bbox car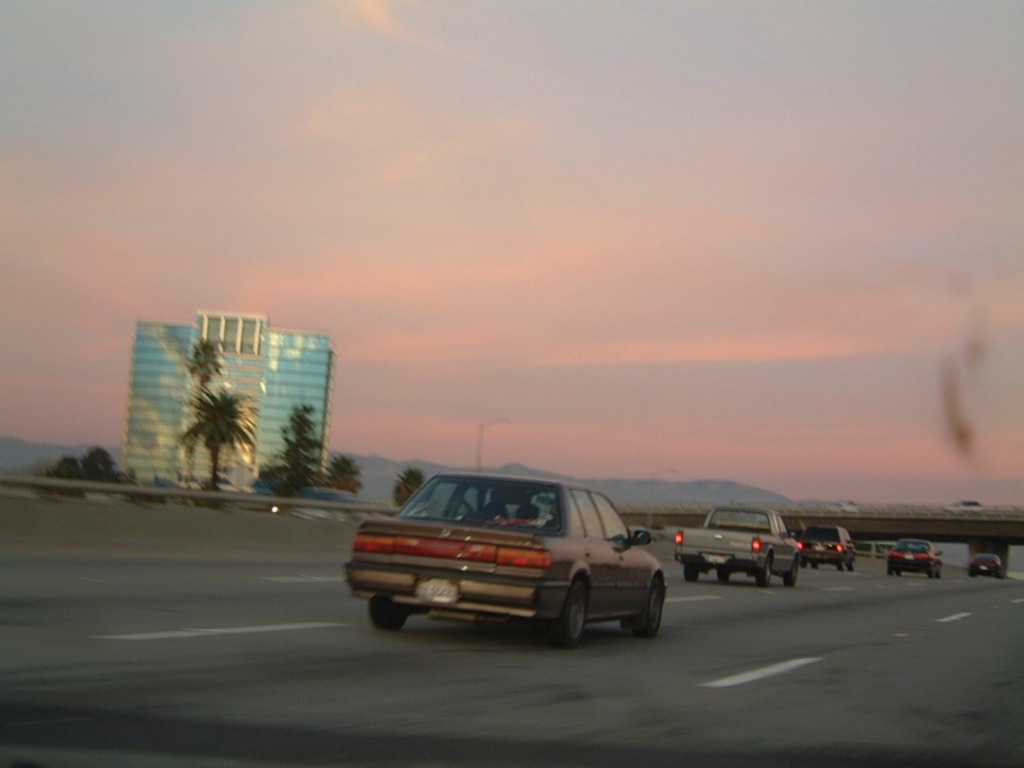
select_region(886, 541, 943, 577)
